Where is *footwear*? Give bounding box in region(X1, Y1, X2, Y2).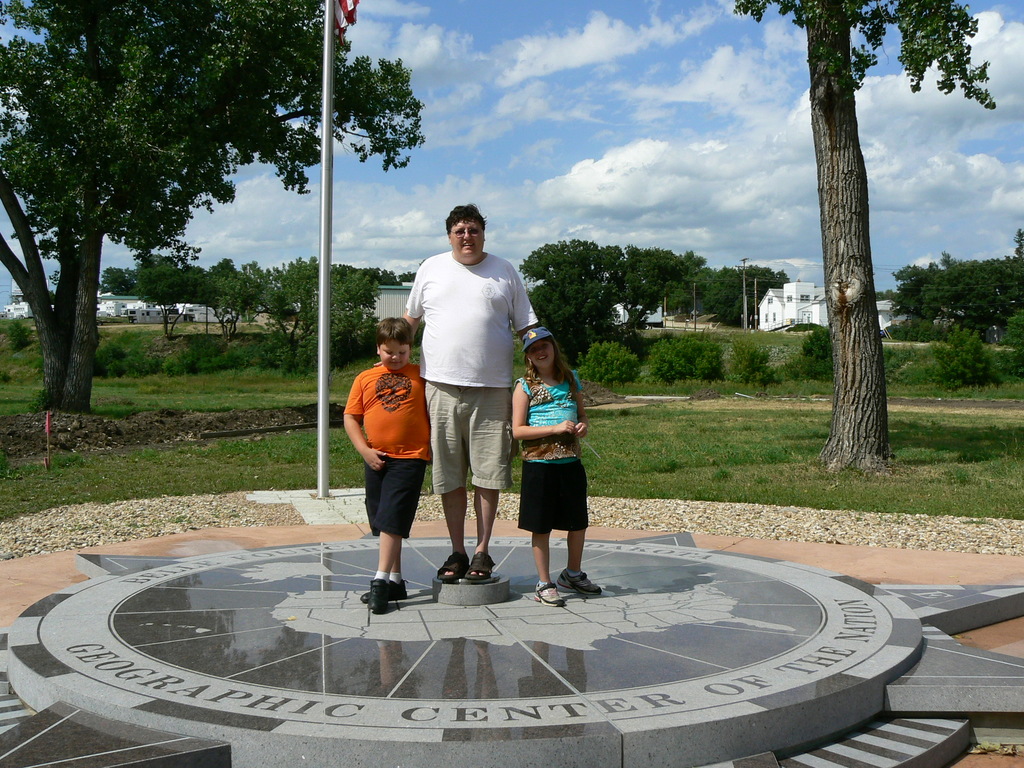
region(463, 548, 500, 580).
